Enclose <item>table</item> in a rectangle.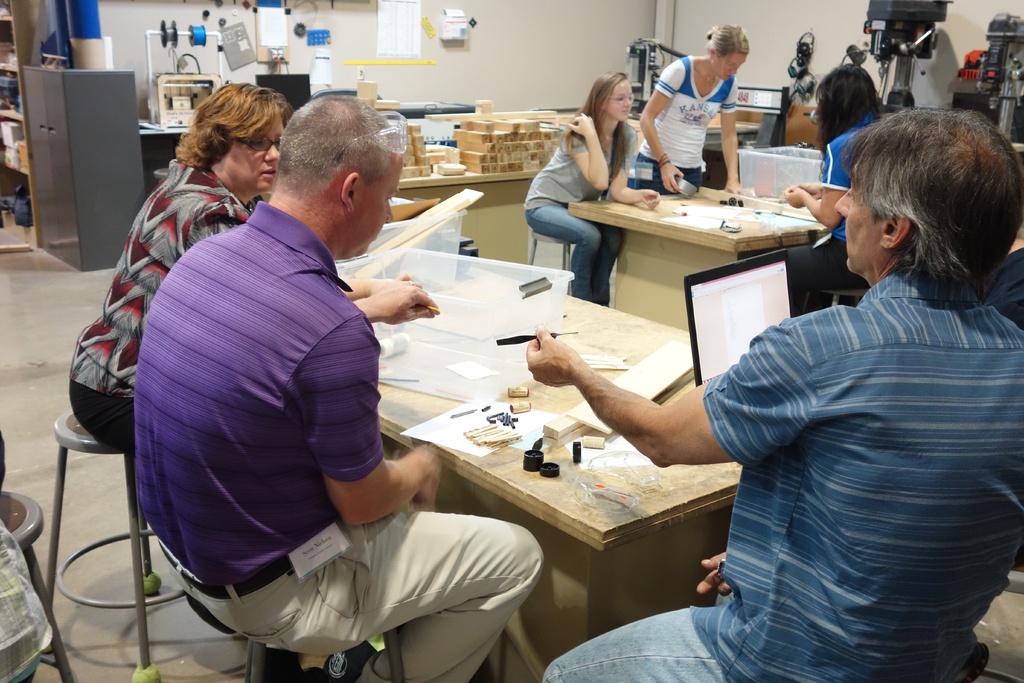
[527, 157, 849, 344].
